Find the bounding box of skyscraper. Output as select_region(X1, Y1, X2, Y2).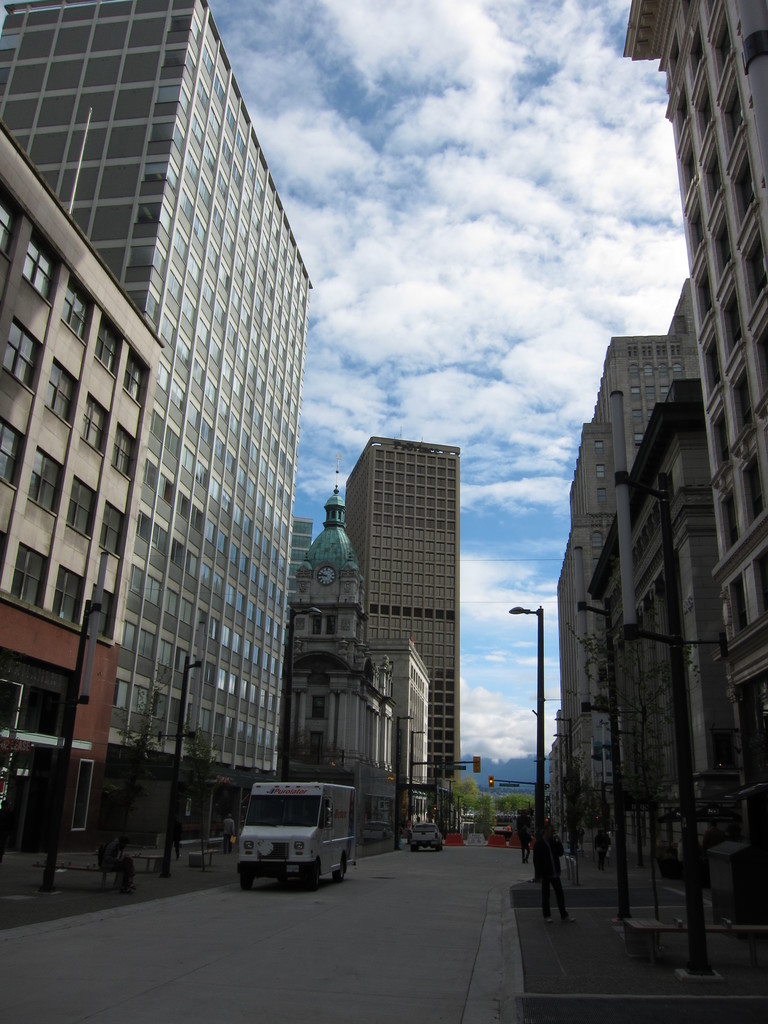
select_region(340, 442, 454, 829).
